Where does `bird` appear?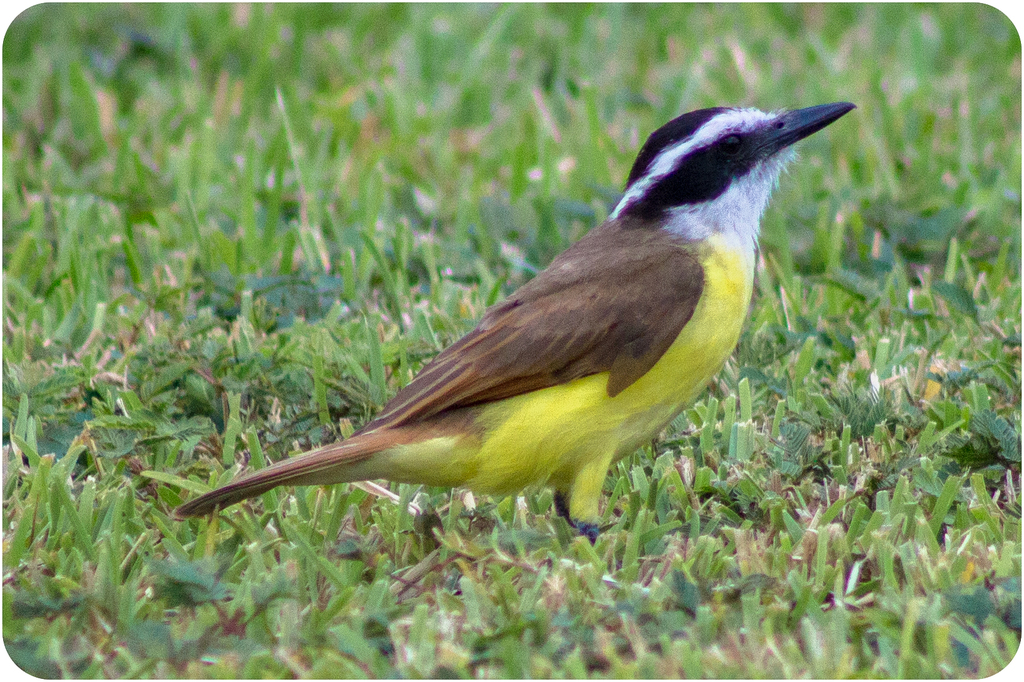
Appears at select_region(168, 119, 844, 550).
